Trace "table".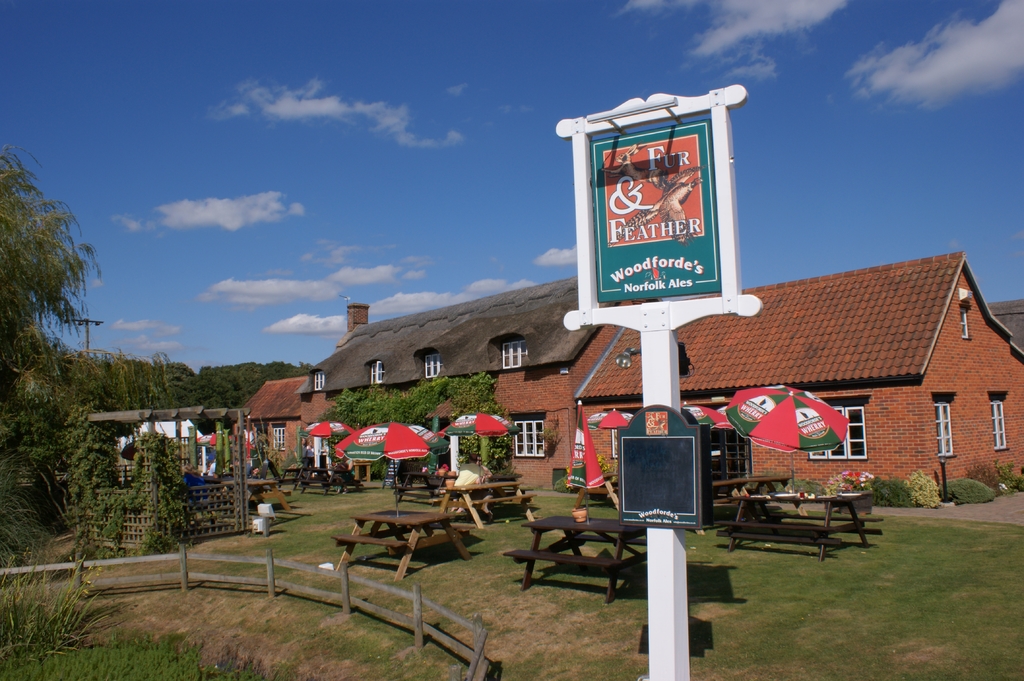
Traced to bbox(440, 476, 540, 528).
